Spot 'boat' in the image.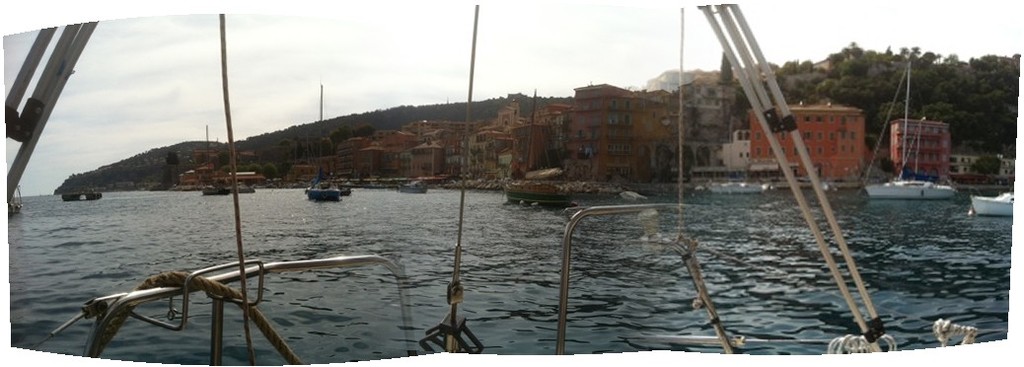
'boat' found at pyautogui.locateOnScreen(504, 91, 574, 205).
